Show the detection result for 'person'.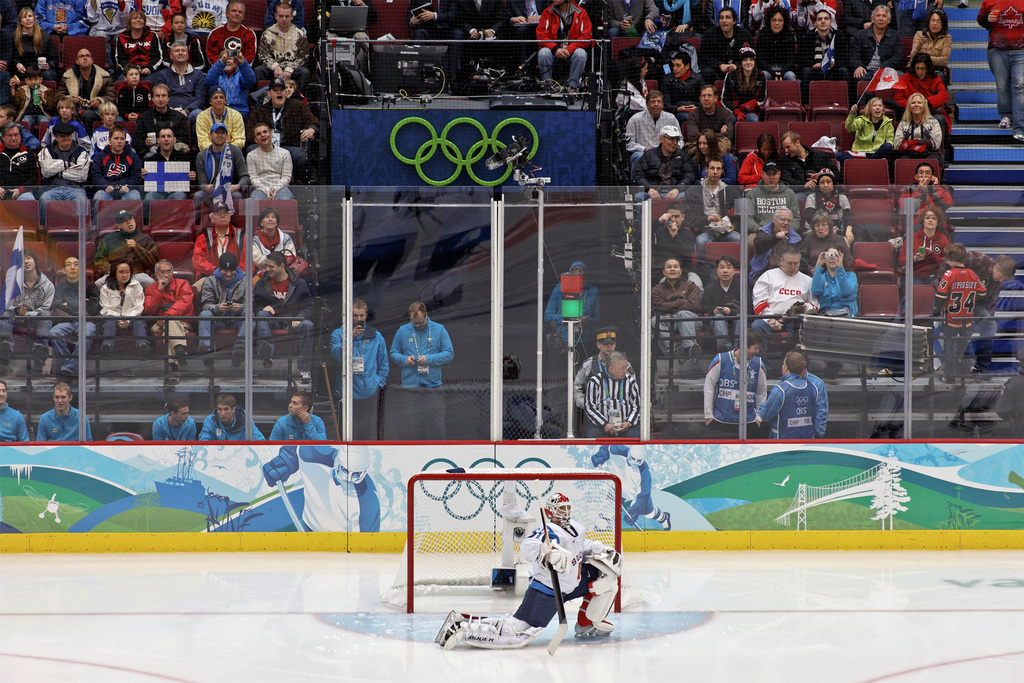
detection(168, 0, 251, 33).
